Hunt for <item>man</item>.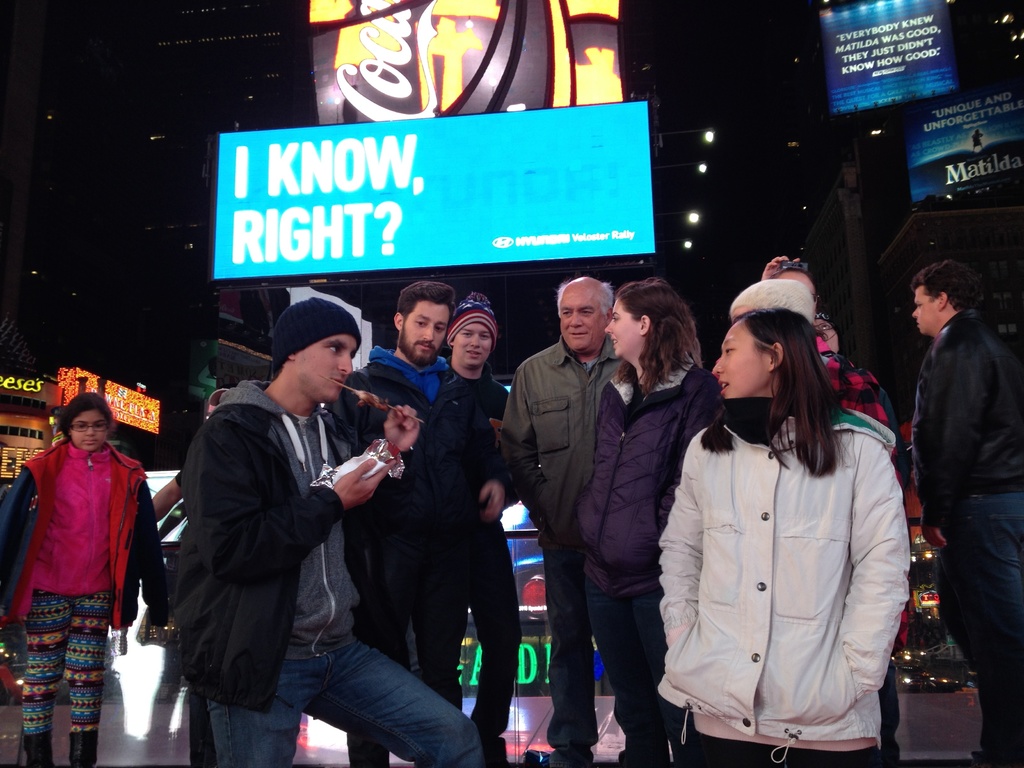
Hunted down at region(493, 273, 637, 767).
